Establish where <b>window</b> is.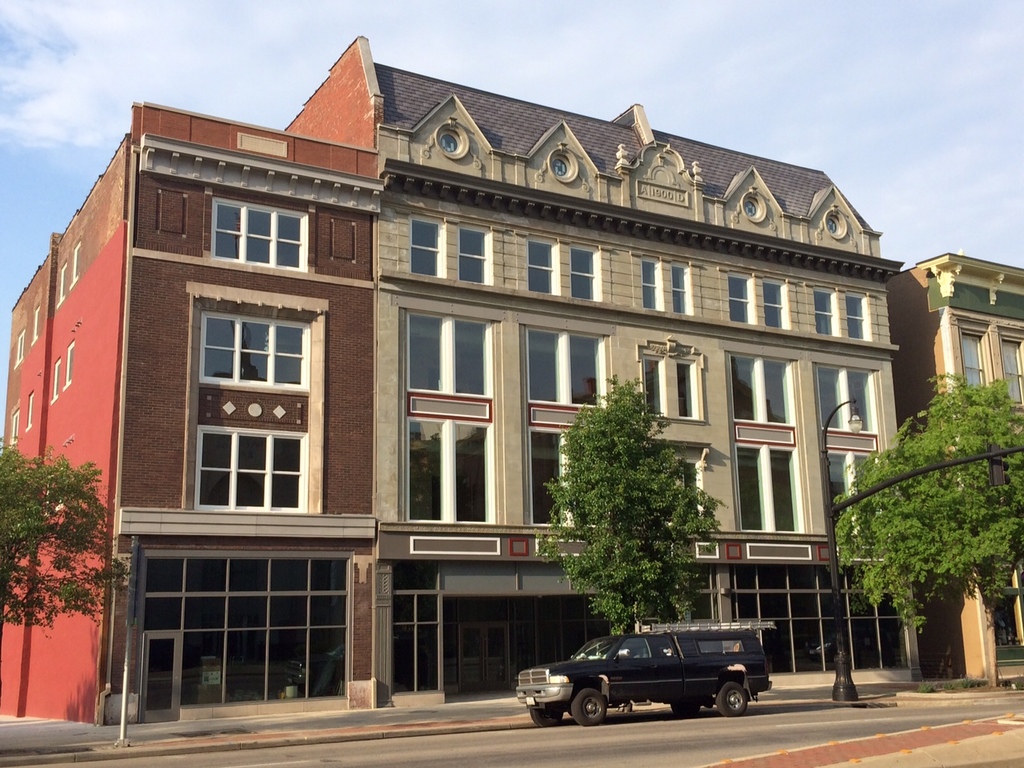
Established at bbox=[200, 315, 309, 390].
